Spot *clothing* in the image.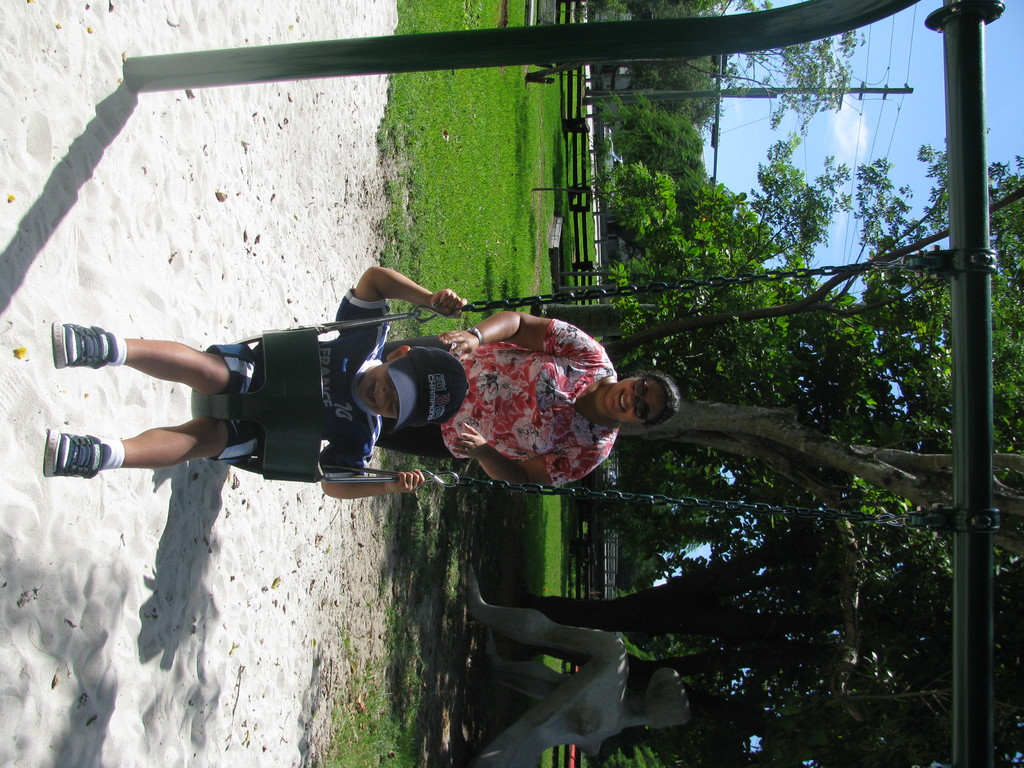
*clothing* found at select_region(367, 297, 620, 511).
